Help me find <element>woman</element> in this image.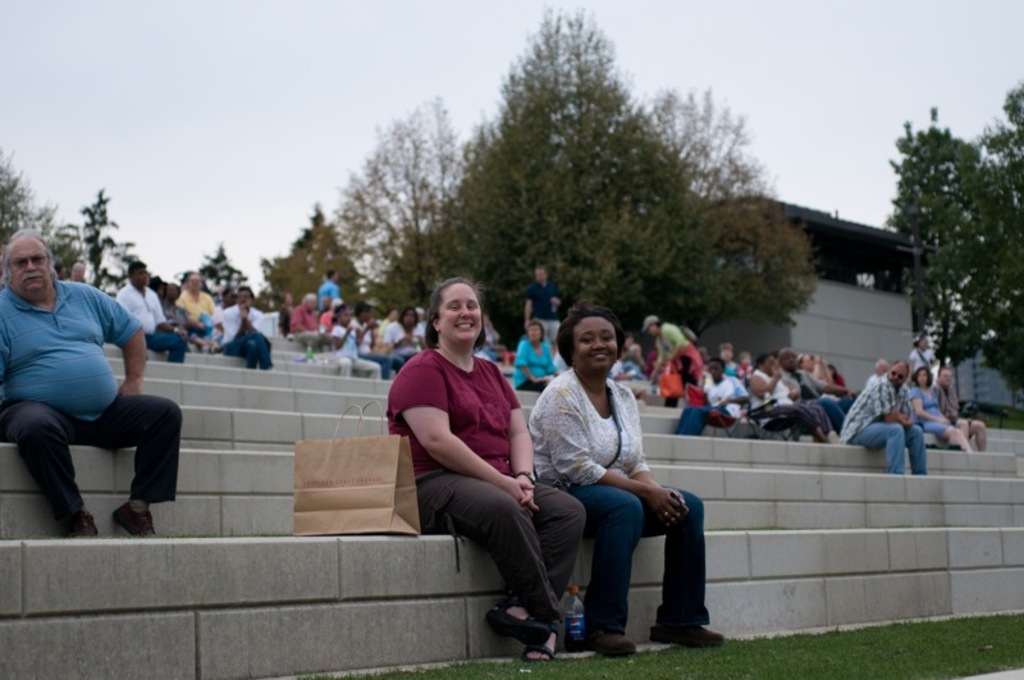
Found it: region(512, 314, 561, 388).
